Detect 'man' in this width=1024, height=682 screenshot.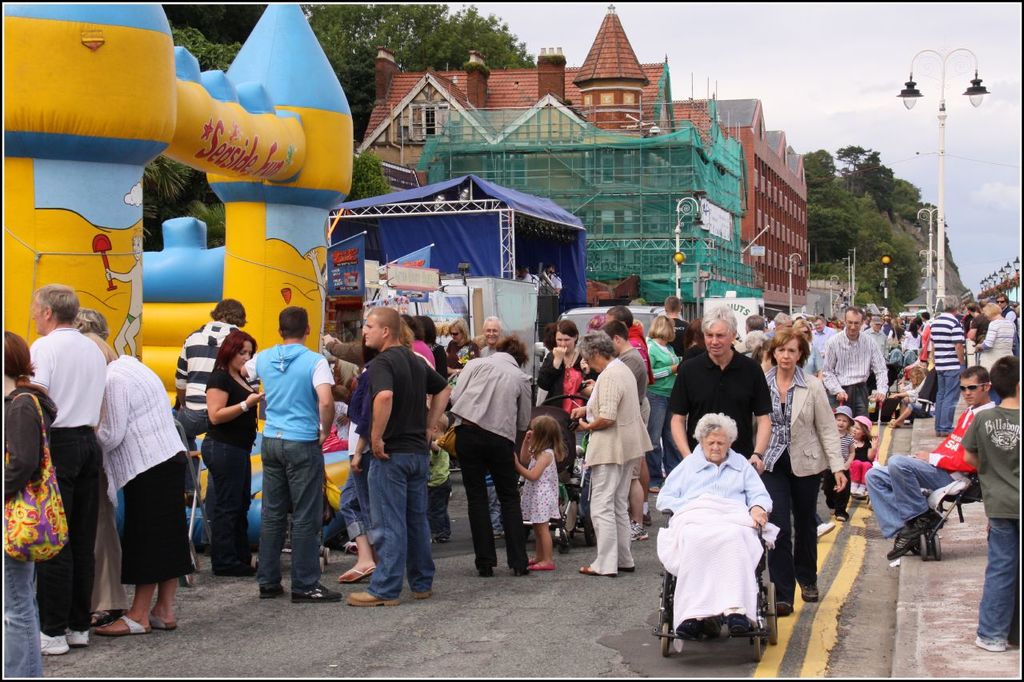
Detection: box=[582, 315, 653, 544].
